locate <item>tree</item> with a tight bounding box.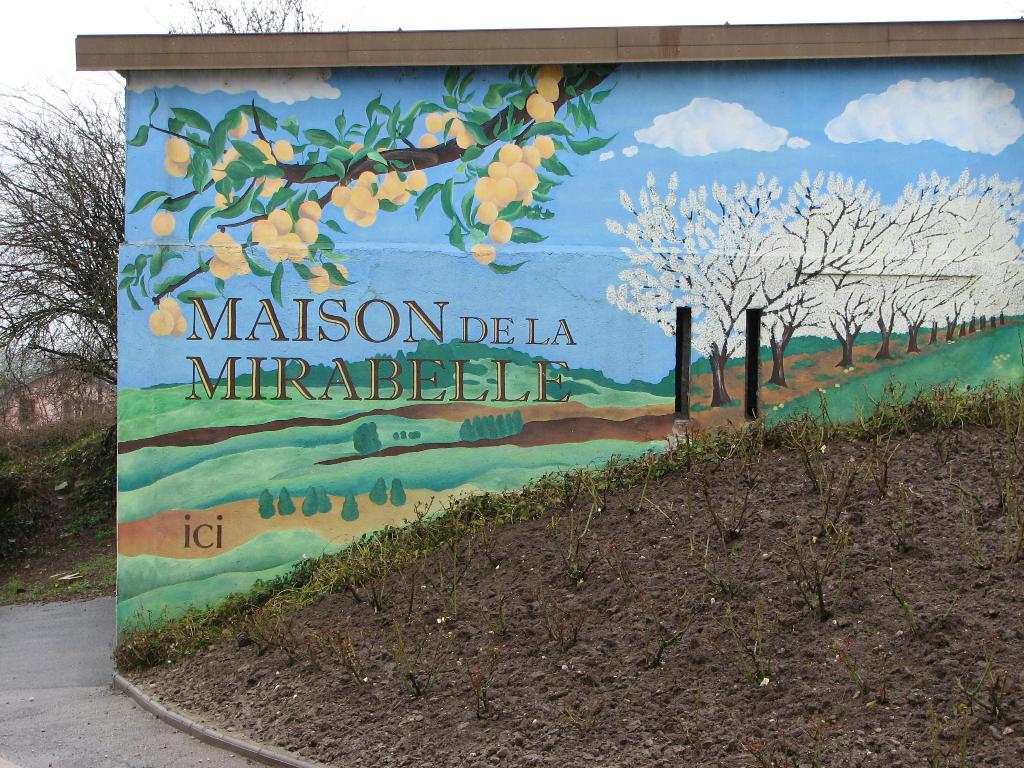
BBox(13, 54, 123, 486).
